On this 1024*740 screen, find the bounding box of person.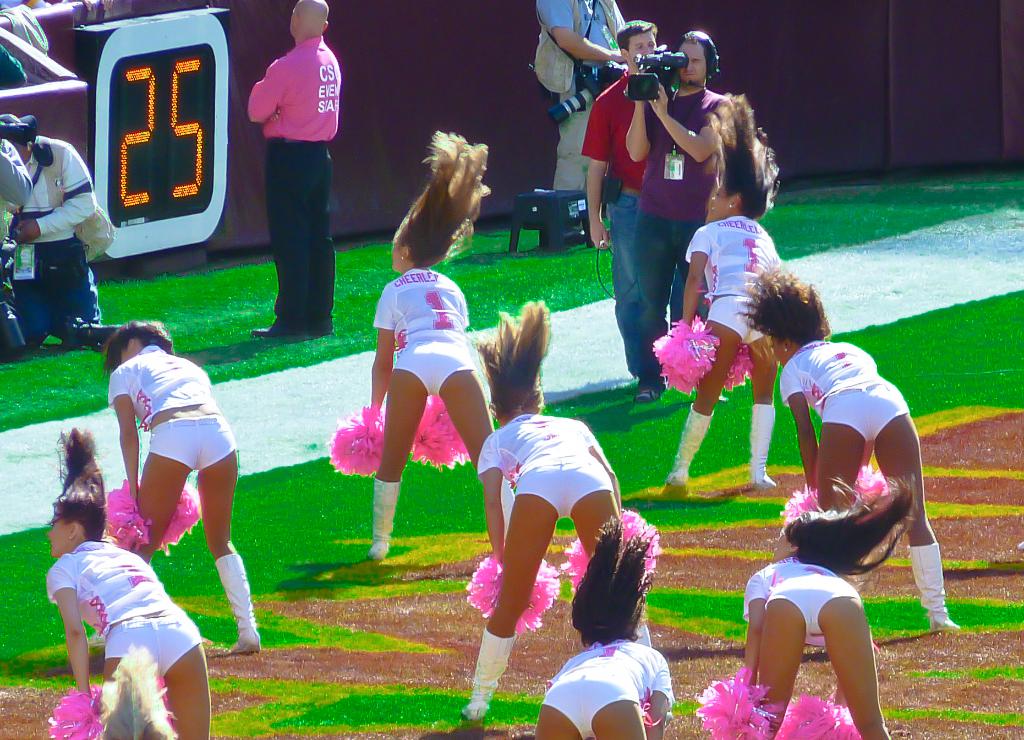
Bounding box: x1=362 y1=127 x2=502 y2=564.
